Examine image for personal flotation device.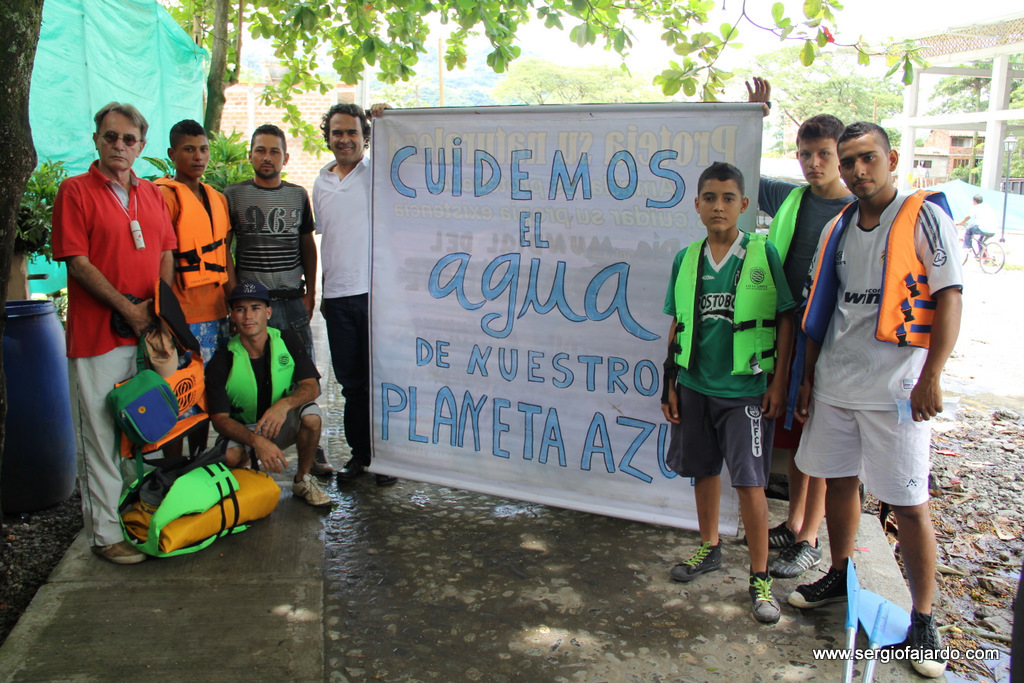
Examination result: {"x1": 150, "y1": 175, "x2": 233, "y2": 293}.
